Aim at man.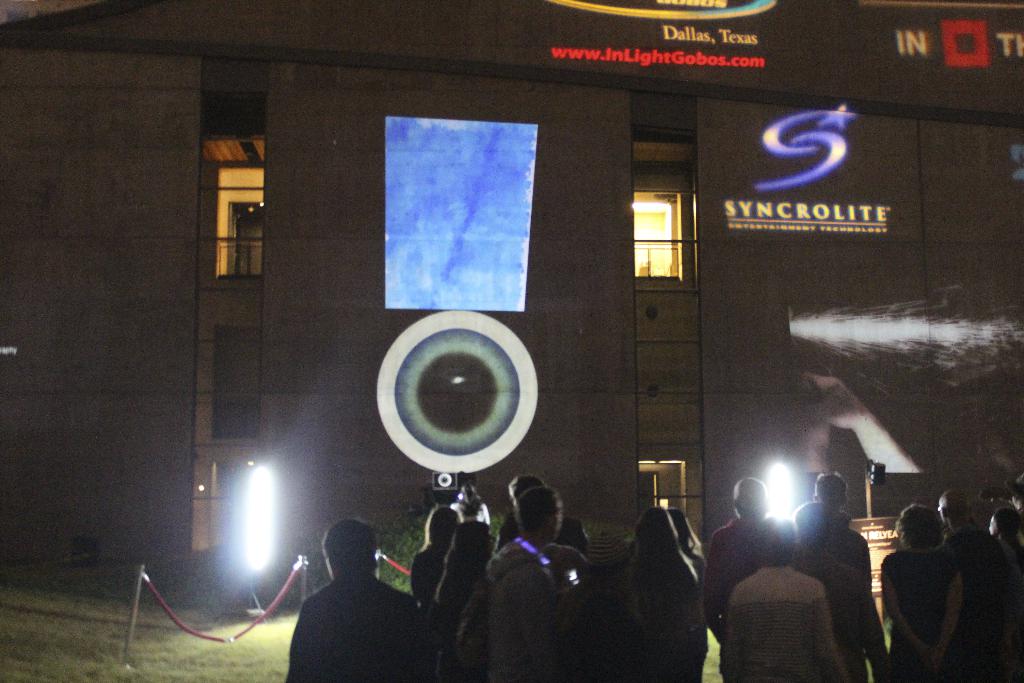
Aimed at {"left": 264, "top": 532, "right": 435, "bottom": 677}.
